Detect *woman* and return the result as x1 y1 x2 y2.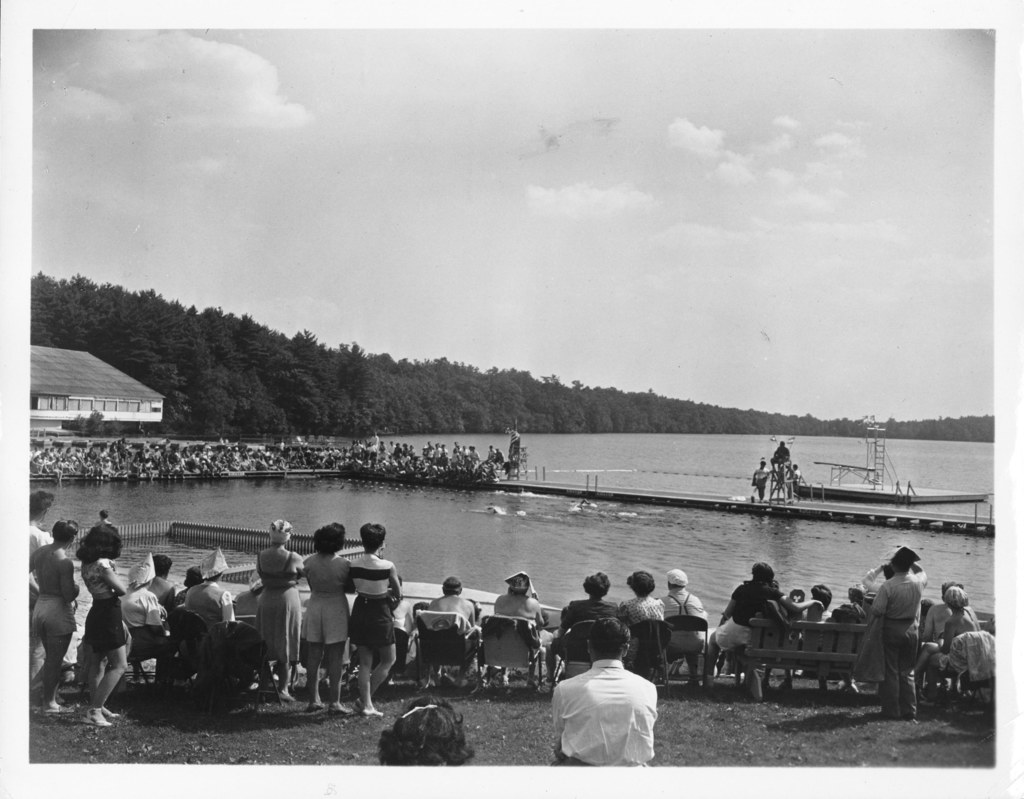
248 514 304 698.
